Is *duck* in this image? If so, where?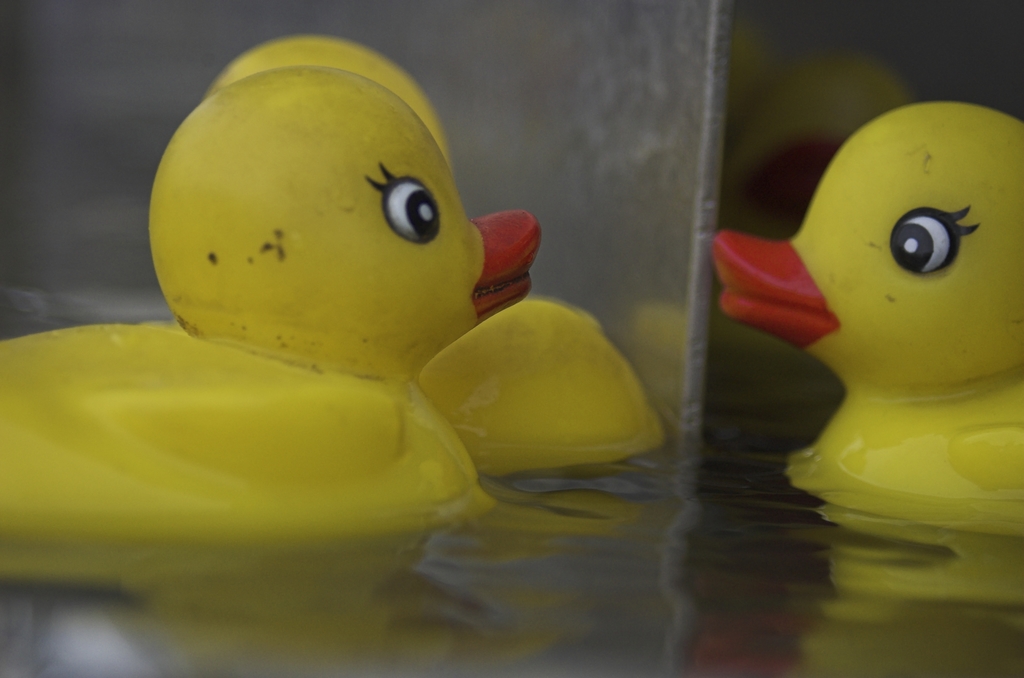
Yes, at [1, 60, 555, 581].
